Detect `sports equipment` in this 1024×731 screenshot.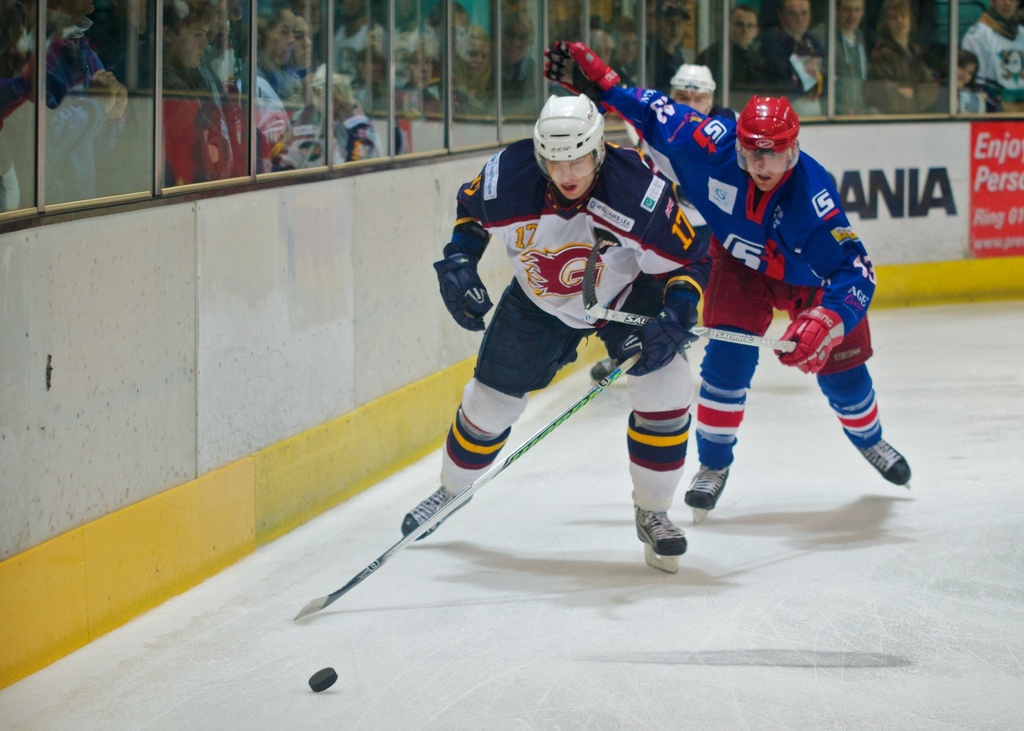
Detection: <box>670,62,714,112</box>.
